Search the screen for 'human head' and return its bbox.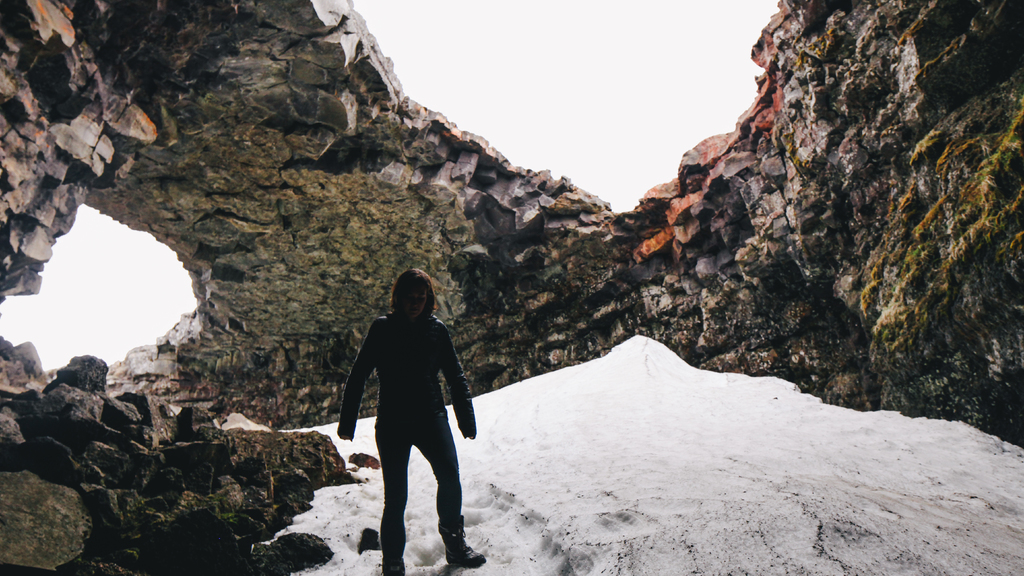
Found: l=392, t=268, r=436, b=318.
